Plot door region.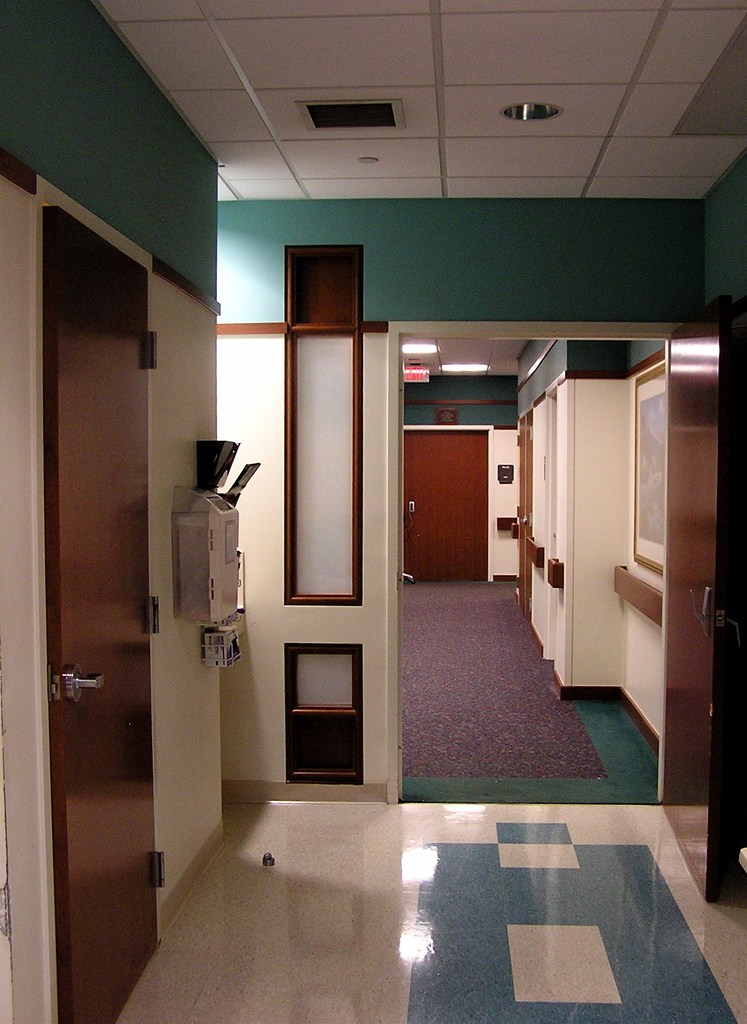
Plotted at bbox=(403, 431, 485, 584).
